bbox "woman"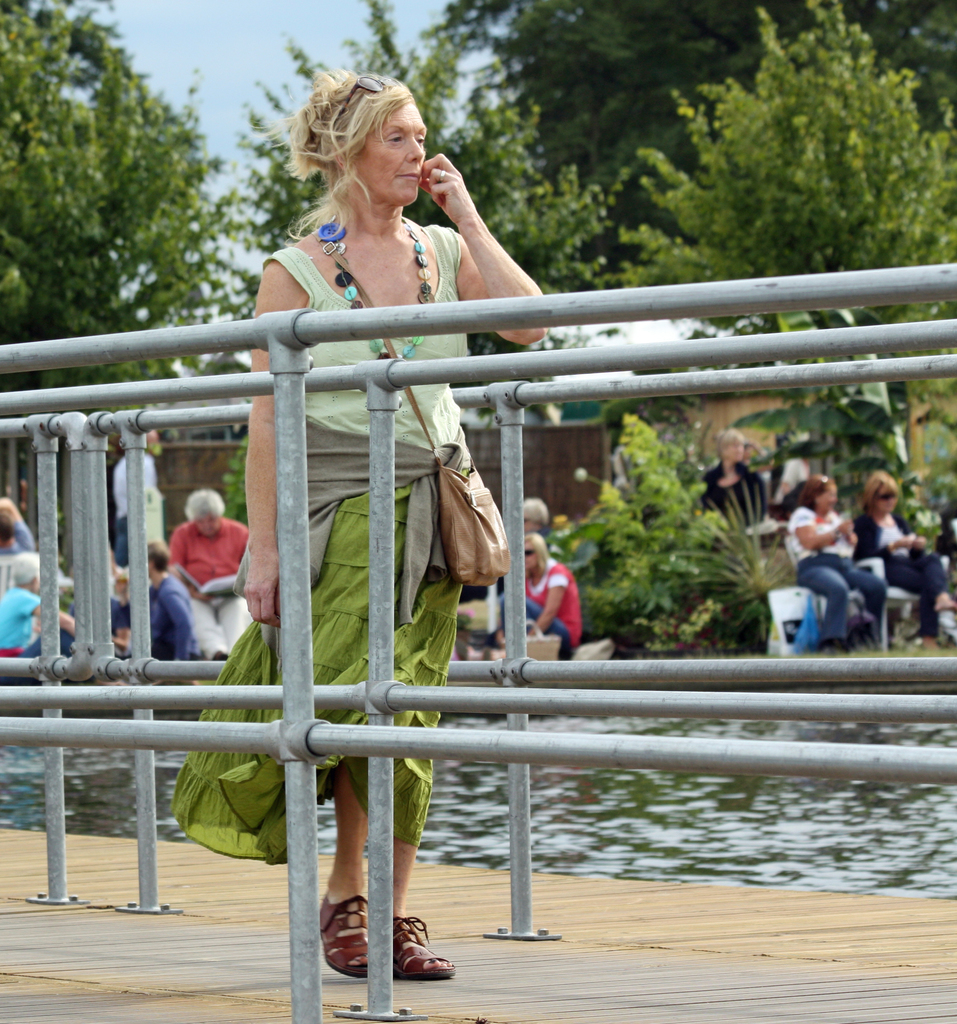
detection(848, 467, 956, 651)
